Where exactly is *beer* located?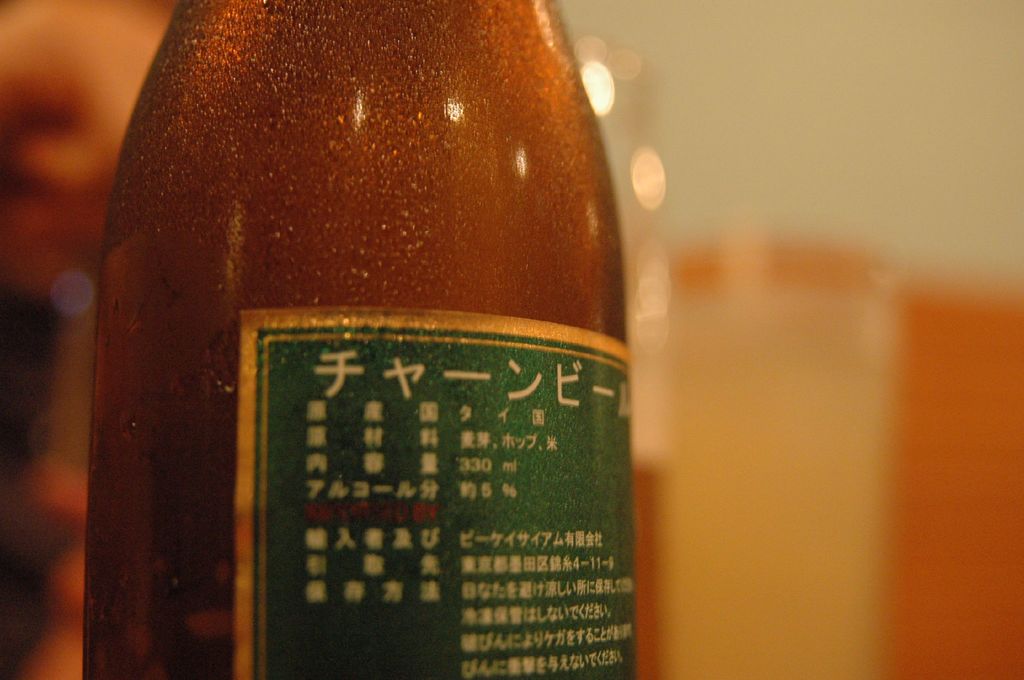
Its bounding box is [x1=79, y1=0, x2=637, y2=679].
